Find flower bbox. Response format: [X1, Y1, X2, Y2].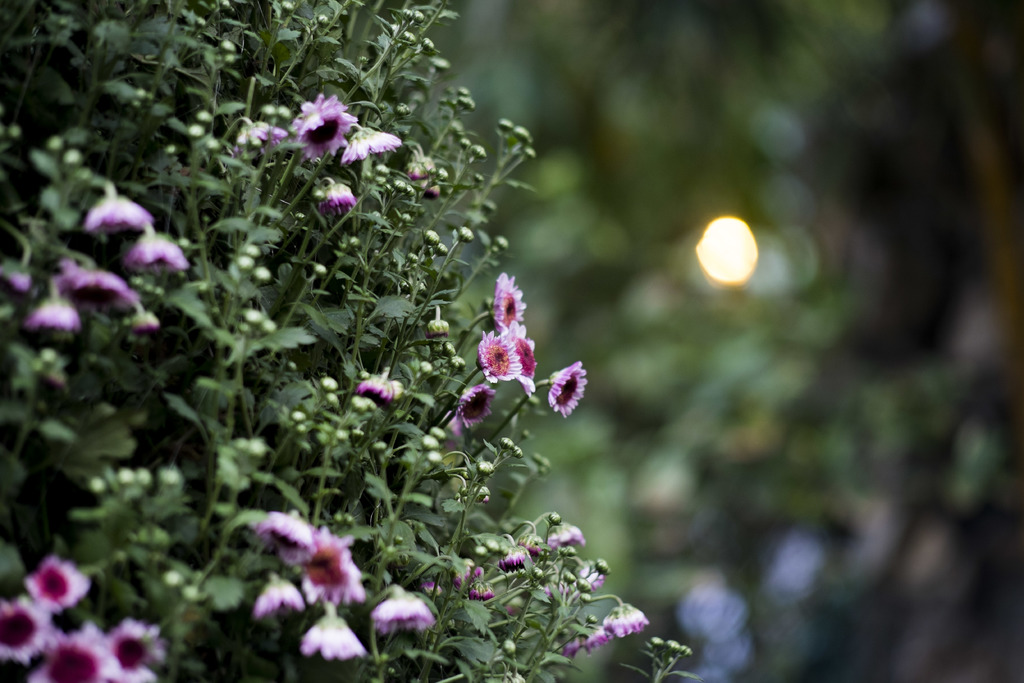
[473, 325, 523, 384].
